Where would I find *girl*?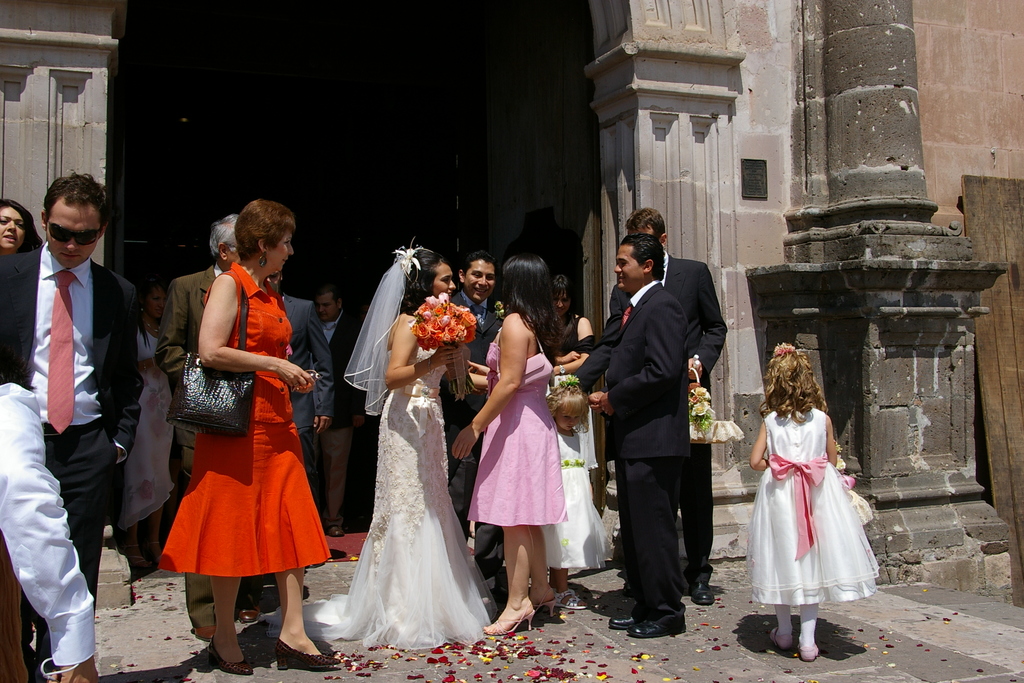
At bbox=[257, 244, 501, 654].
